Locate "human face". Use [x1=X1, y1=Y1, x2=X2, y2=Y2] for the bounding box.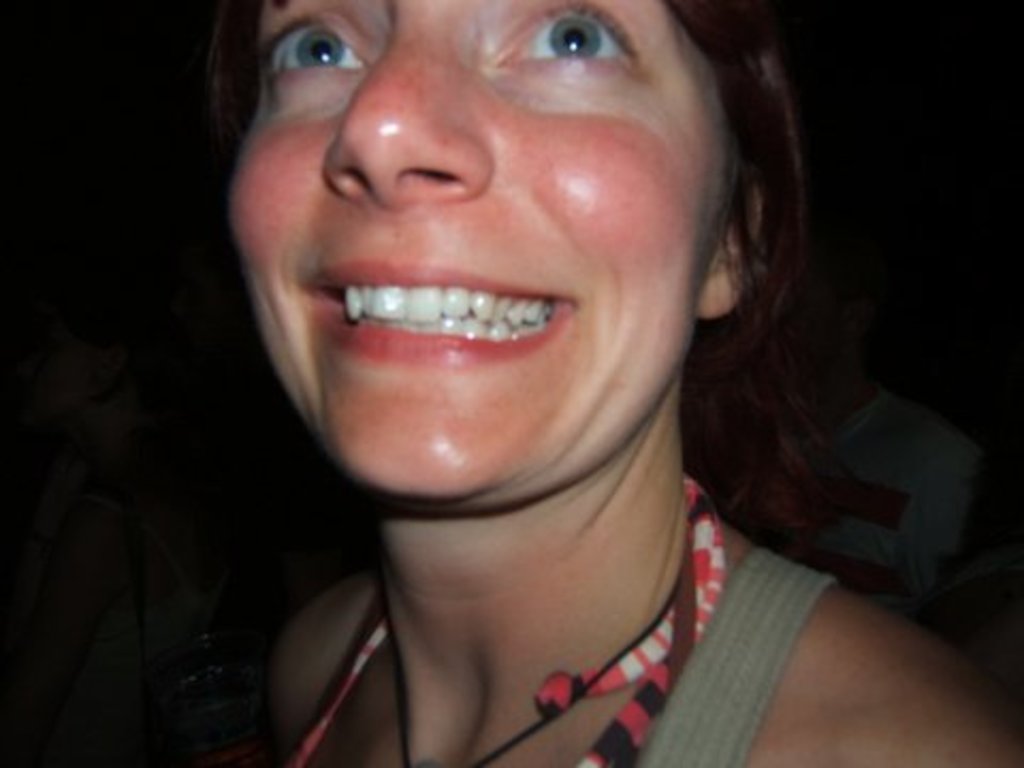
[x1=230, y1=0, x2=725, y2=499].
